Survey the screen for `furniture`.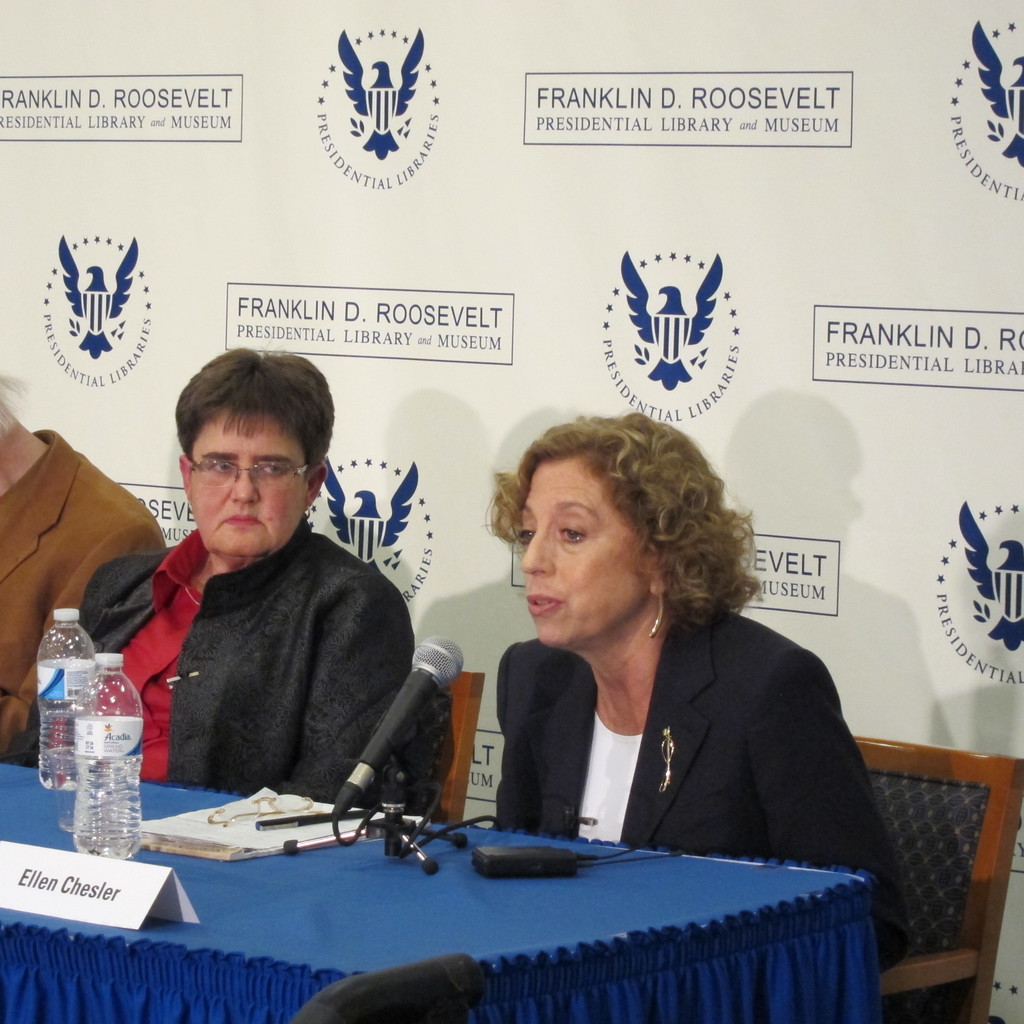
Survey found: x1=851 y1=734 x2=1023 y2=1023.
